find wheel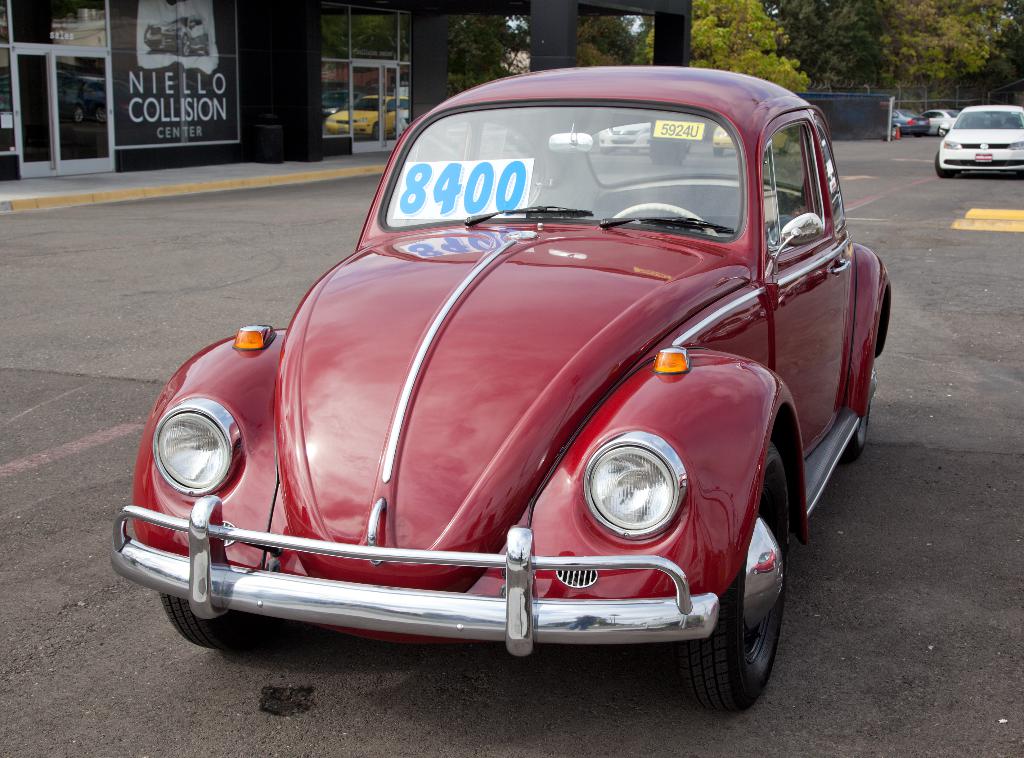
(left=835, top=334, right=878, bottom=465)
